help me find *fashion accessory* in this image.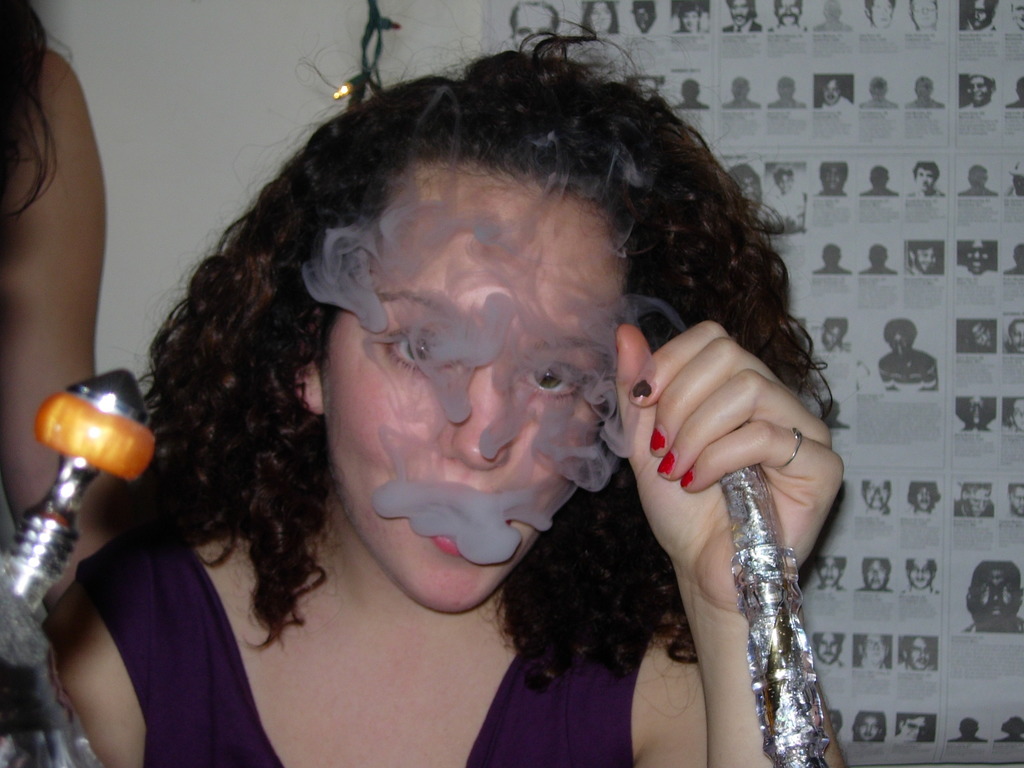
Found it: <region>772, 430, 803, 472</region>.
